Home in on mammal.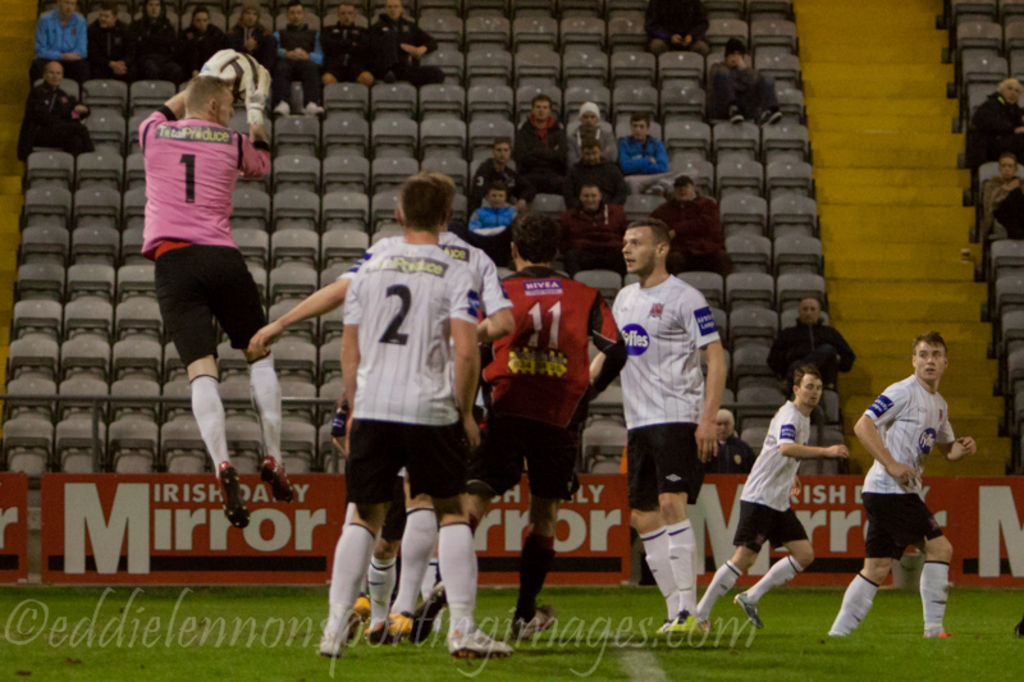
Homed in at 582 210 723 631.
